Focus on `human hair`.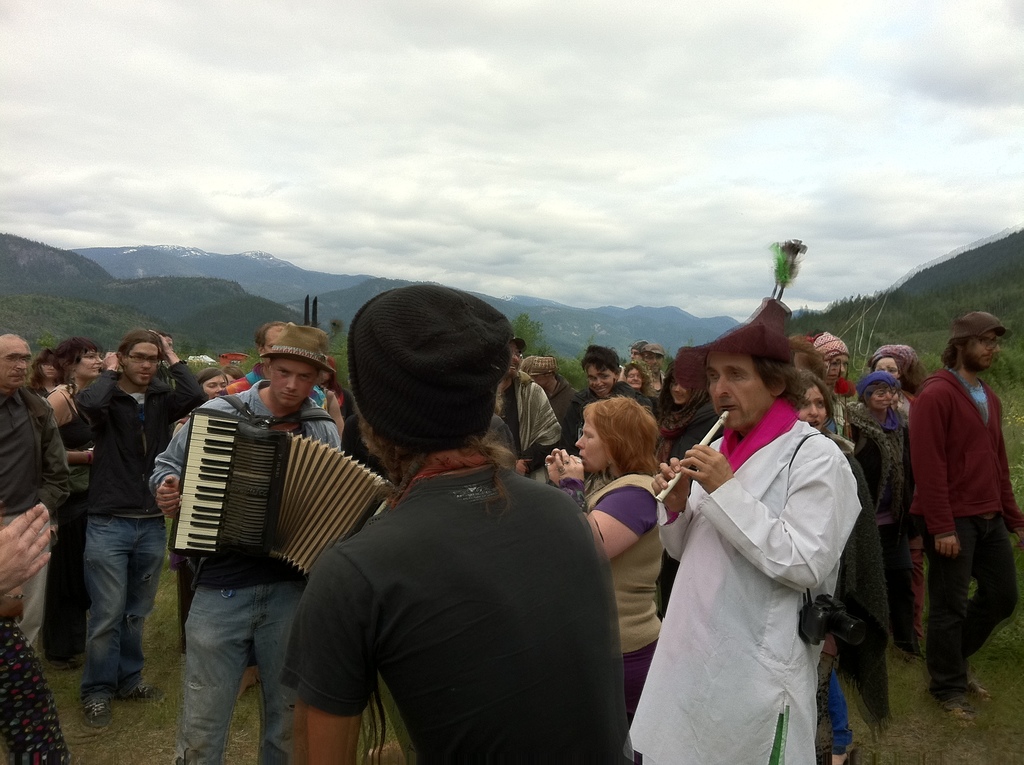
Focused at 51:336:99:383.
